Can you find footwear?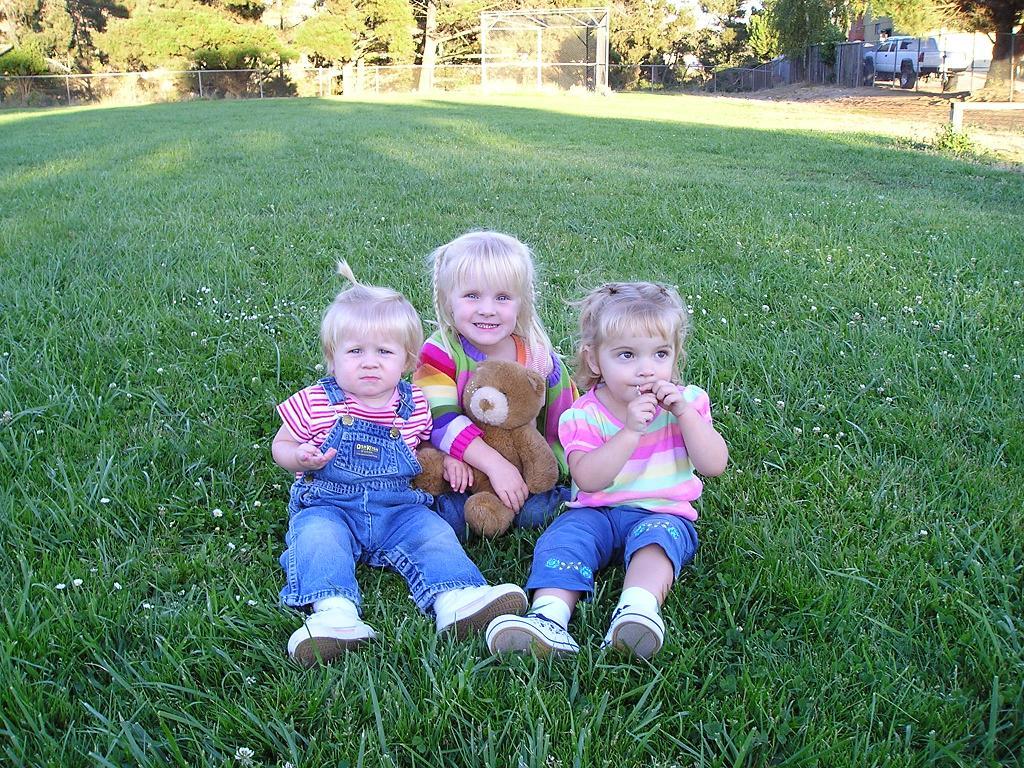
Yes, bounding box: Rect(435, 583, 529, 665).
